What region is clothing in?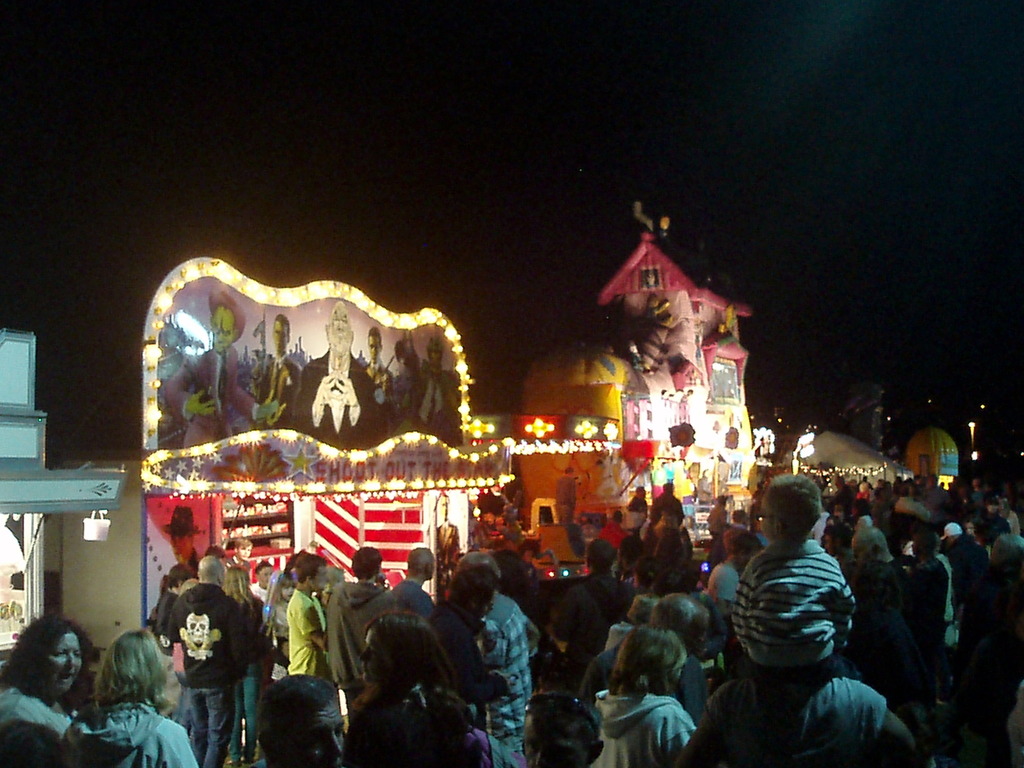
[left=61, top=699, right=198, bottom=767].
